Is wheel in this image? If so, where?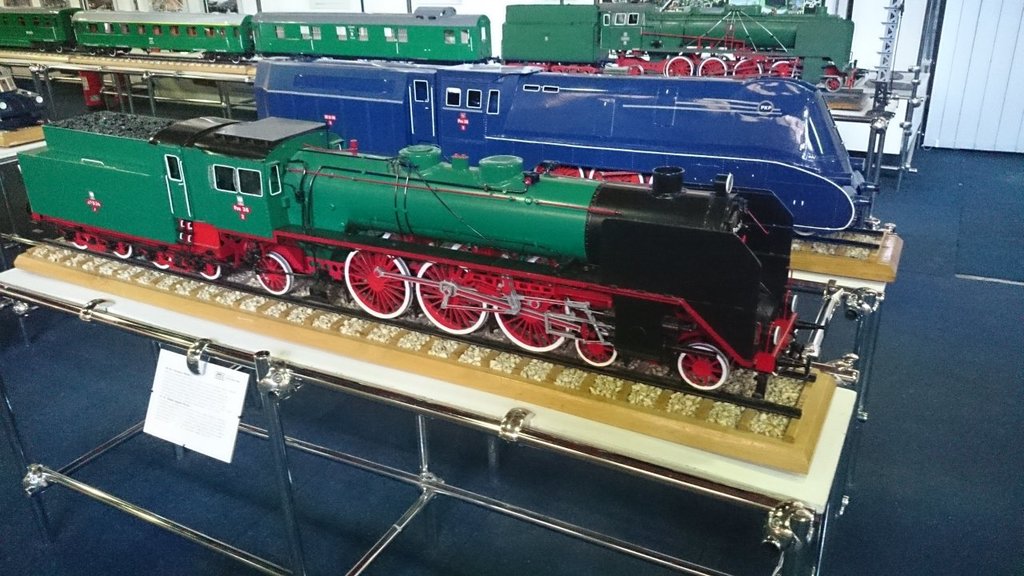
Yes, at box=[416, 258, 487, 333].
